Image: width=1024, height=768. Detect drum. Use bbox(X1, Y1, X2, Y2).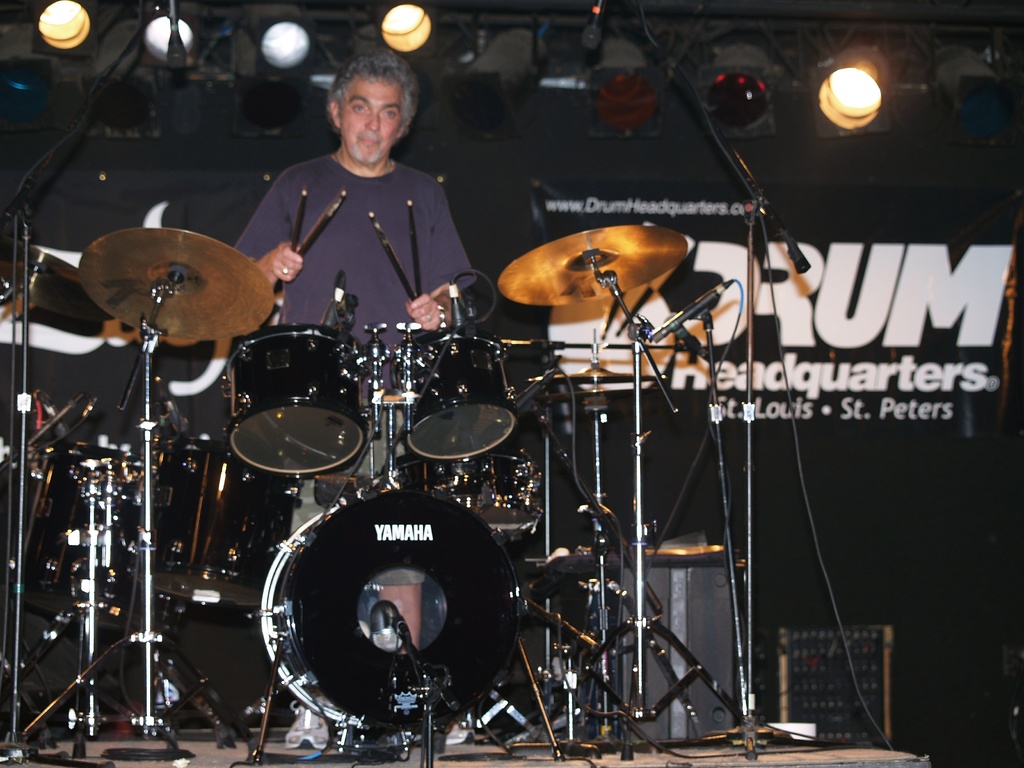
bbox(398, 330, 520, 462).
